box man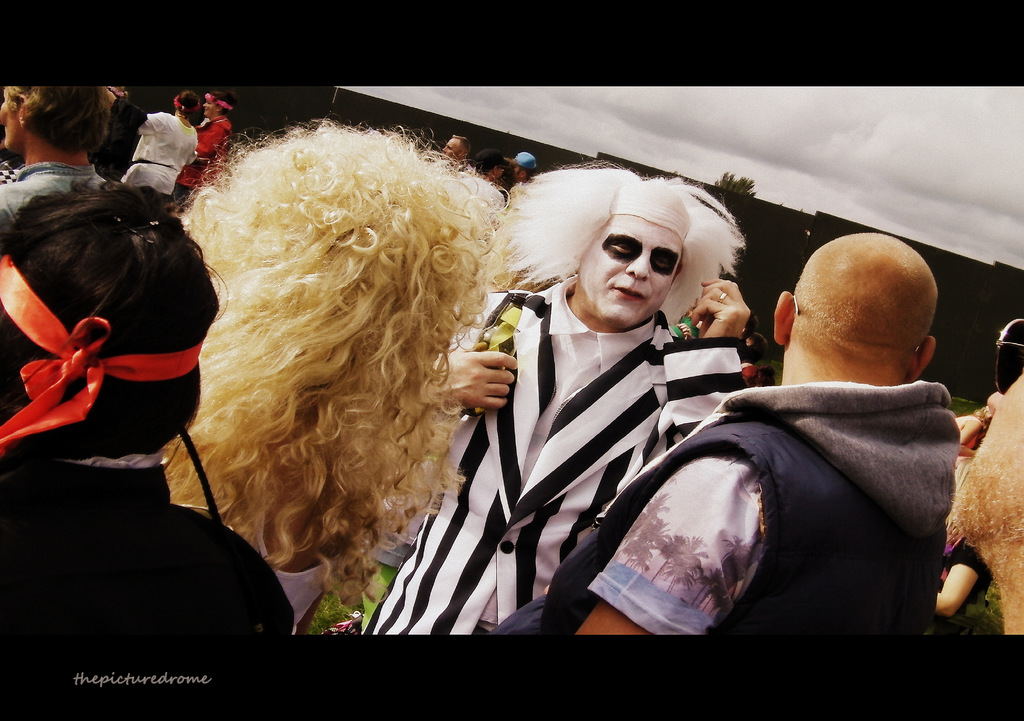
<box>0,81,110,239</box>
